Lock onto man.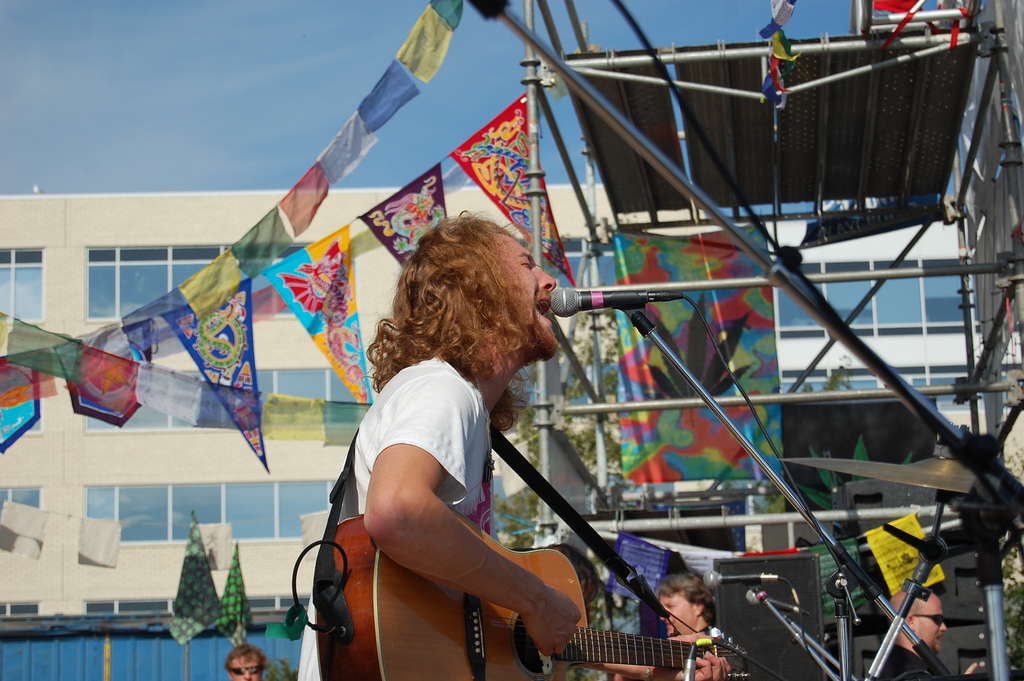
Locked: crop(875, 584, 977, 680).
